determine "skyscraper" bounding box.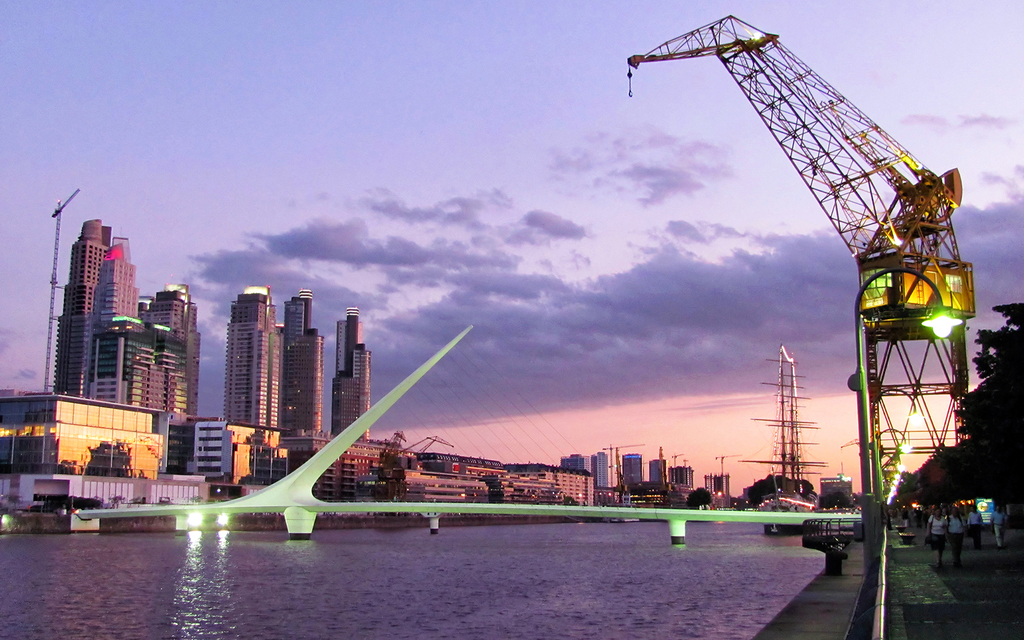
Determined: Rect(97, 315, 191, 421).
